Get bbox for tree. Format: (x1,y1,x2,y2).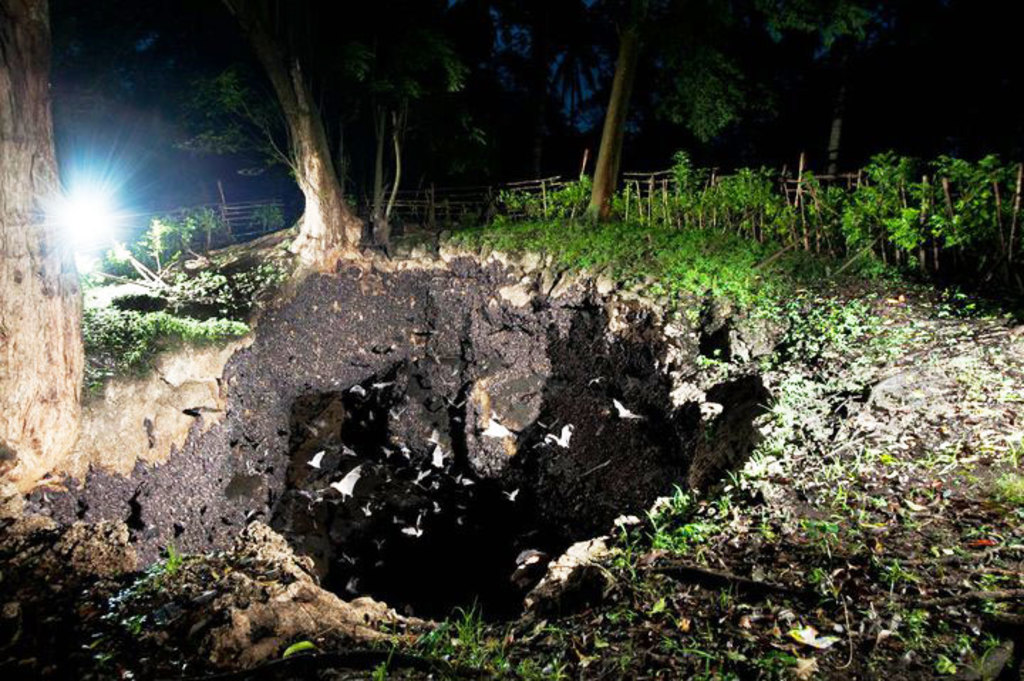
(78,6,582,284).
